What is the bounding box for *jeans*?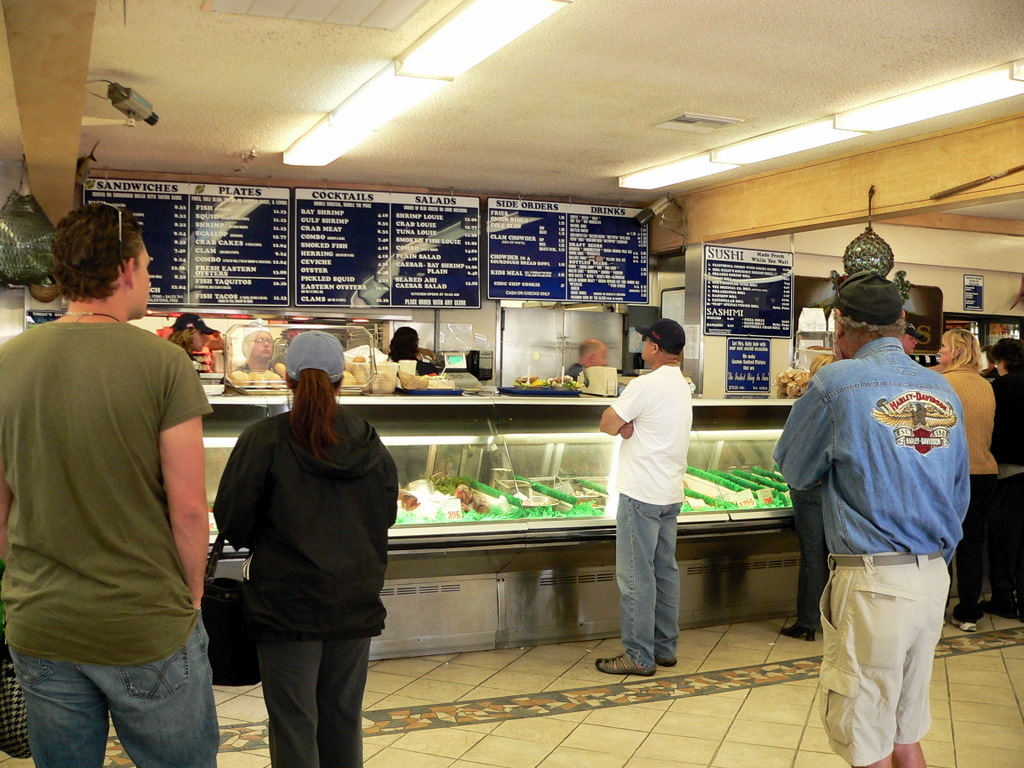
x1=619, y1=495, x2=677, y2=662.
